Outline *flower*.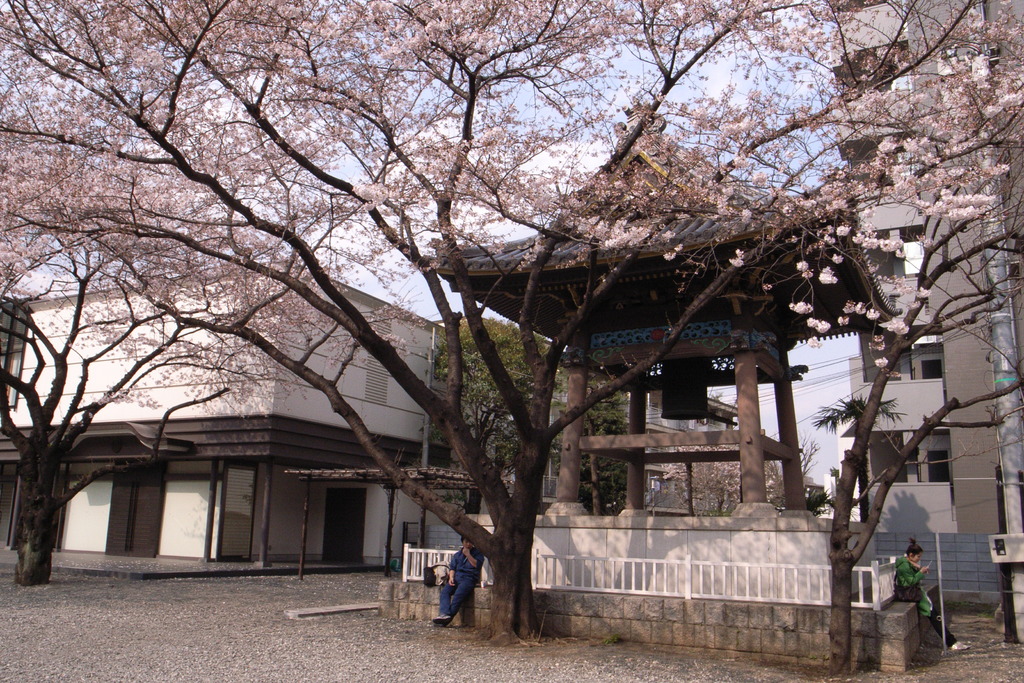
Outline: region(819, 265, 837, 292).
